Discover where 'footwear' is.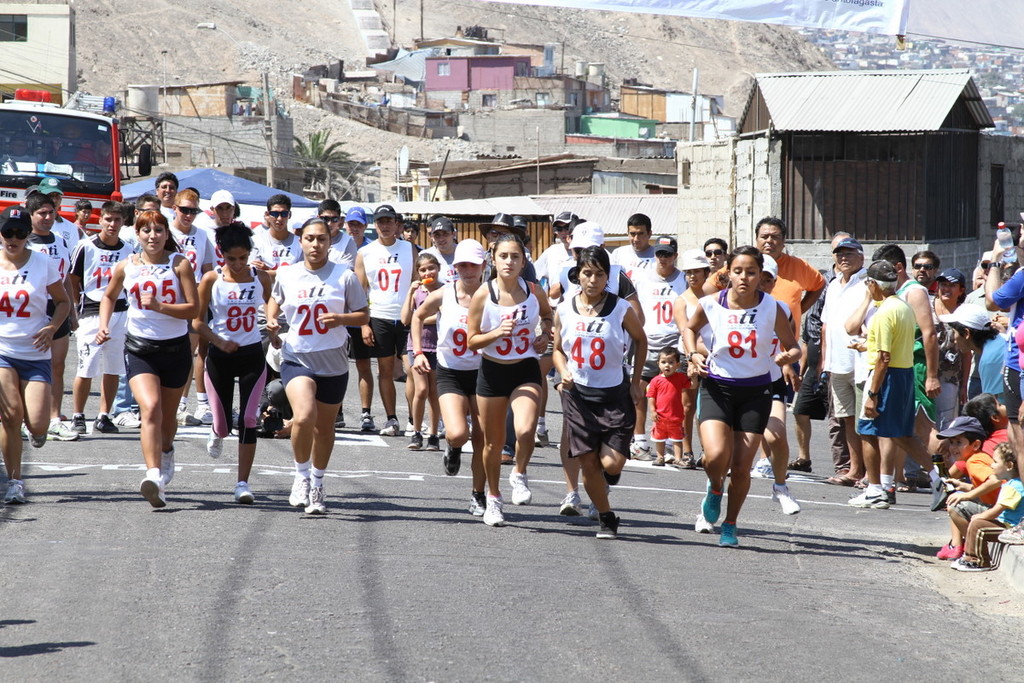
Discovered at [354, 409, 378, 430].
